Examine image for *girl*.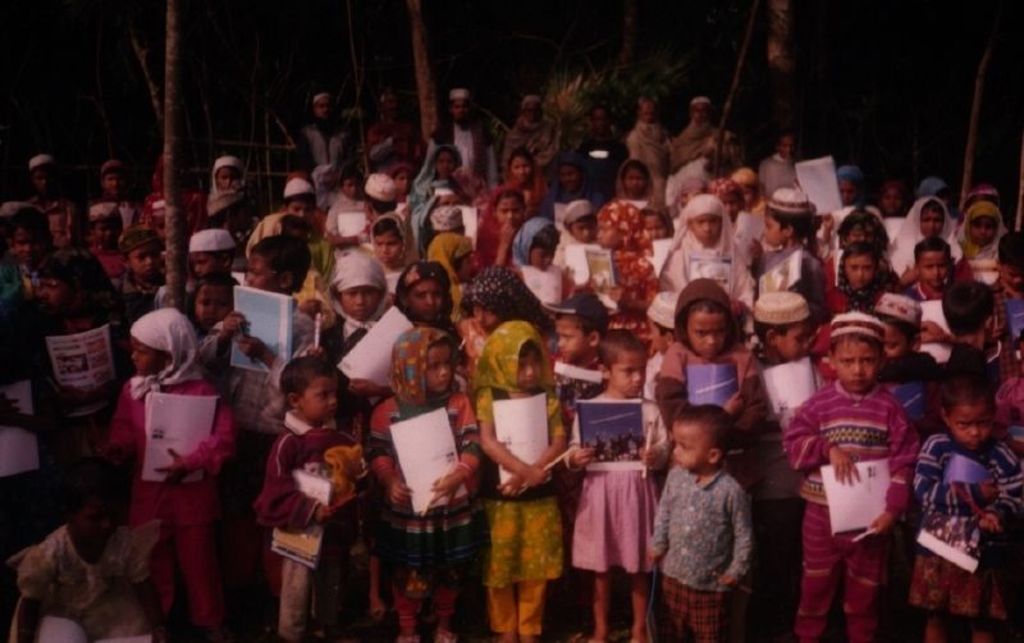
Examination result: Rect(310, 251, 397, 362).
